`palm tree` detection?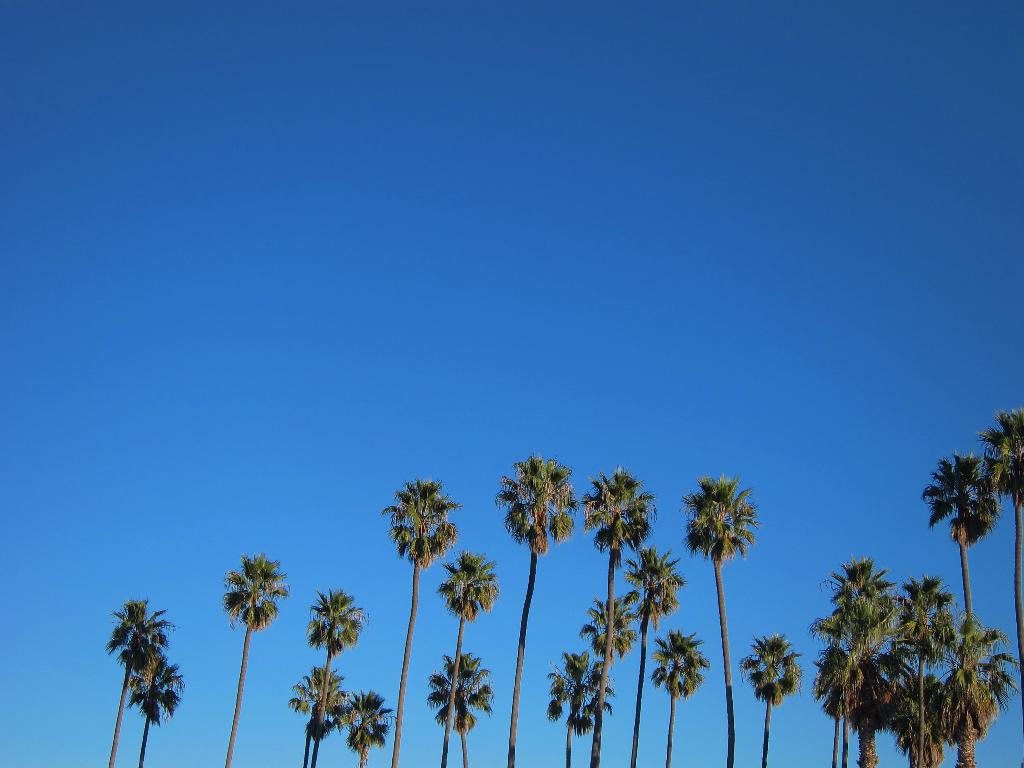
rect(627, 548, 683, 767)
